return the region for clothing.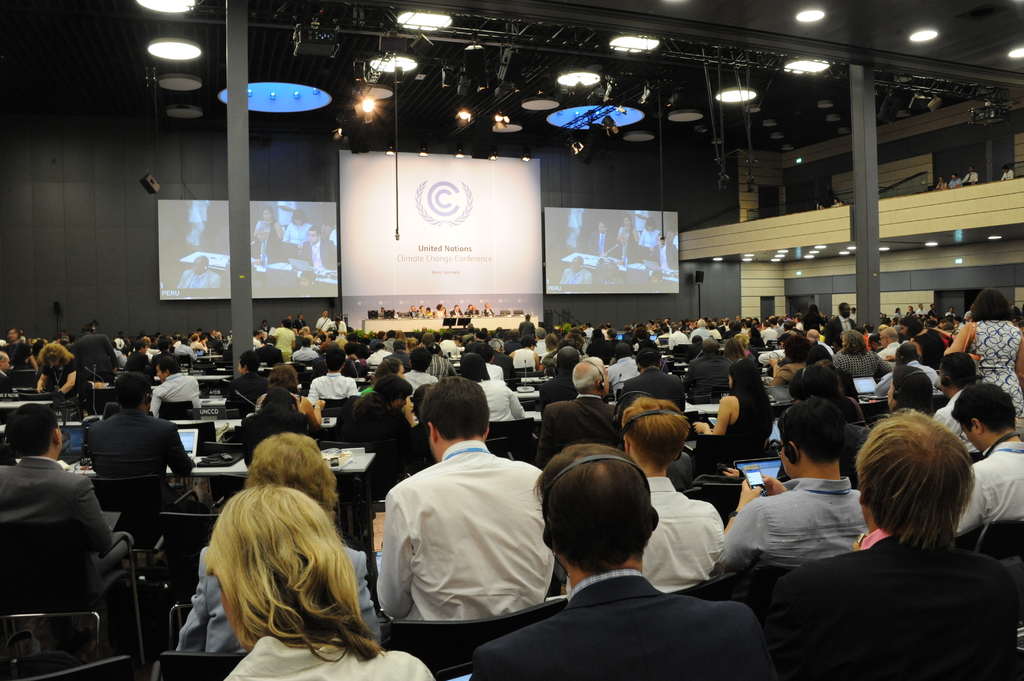
Rect(222, 636, 436, 680).
